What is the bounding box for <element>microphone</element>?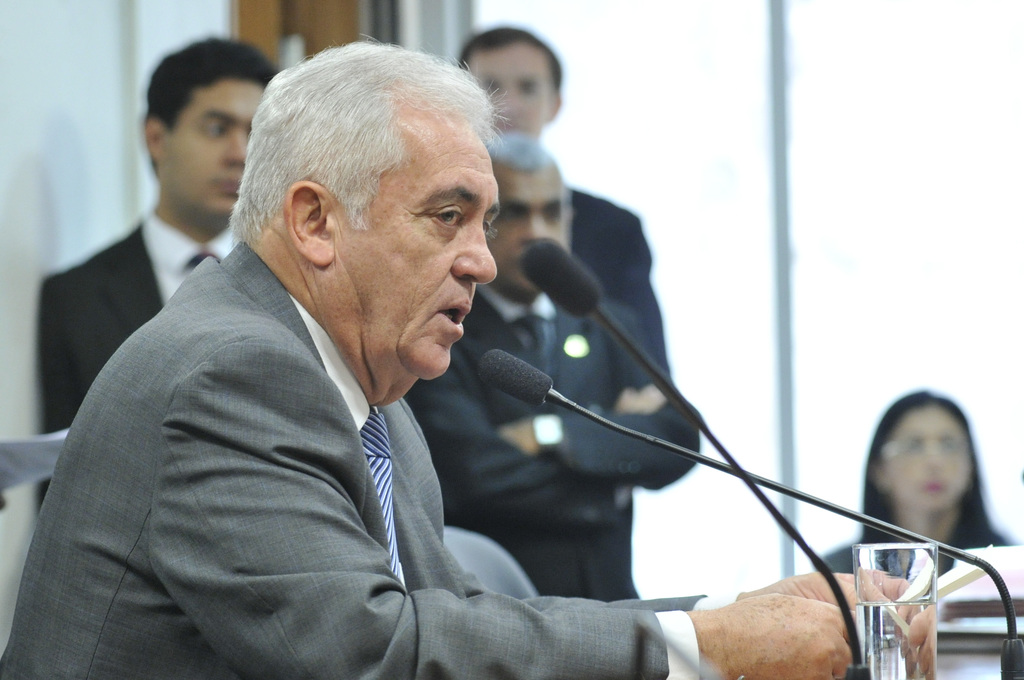
box=[470, 346, 1023, 679].
